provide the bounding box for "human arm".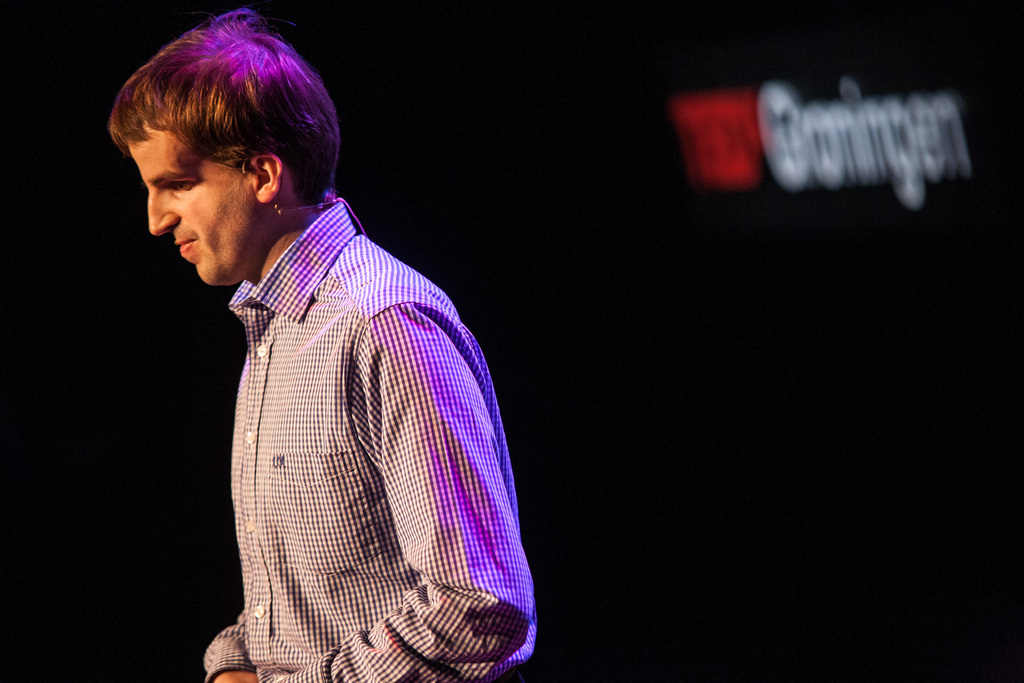
[204, 613, 257, 682].
